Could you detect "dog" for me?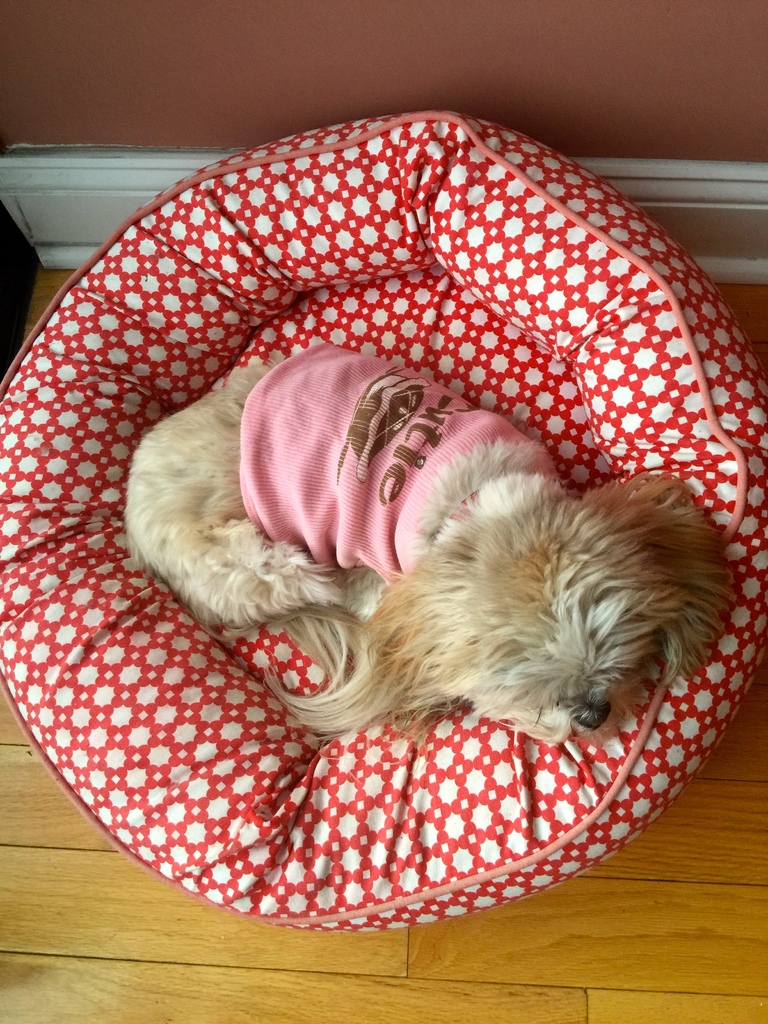
Detection result: x1=114 y1=357 x2=737 y2=756.
